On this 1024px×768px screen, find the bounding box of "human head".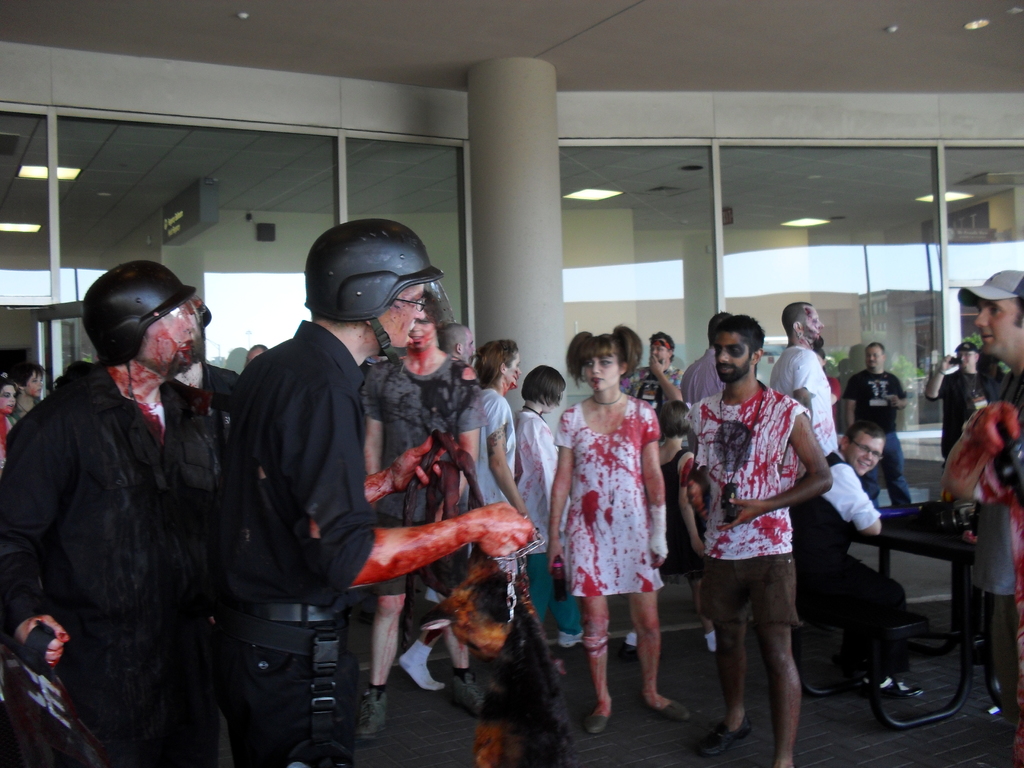
Bounding box: bbox(475, 333, 520, 390).
